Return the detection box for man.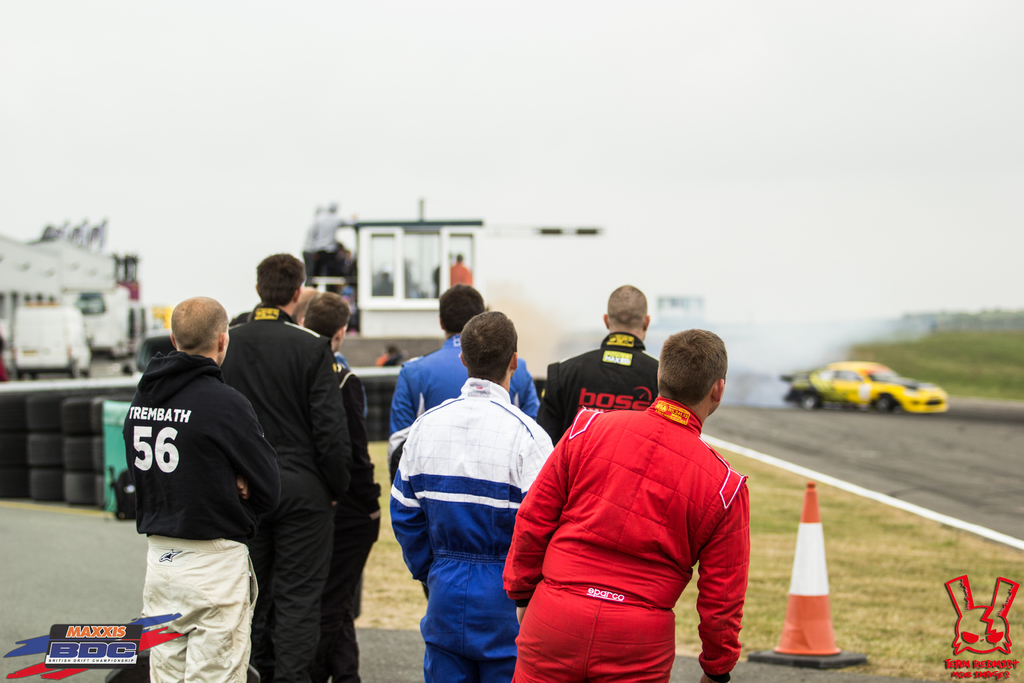
detection(538, 286, 660, 448).
